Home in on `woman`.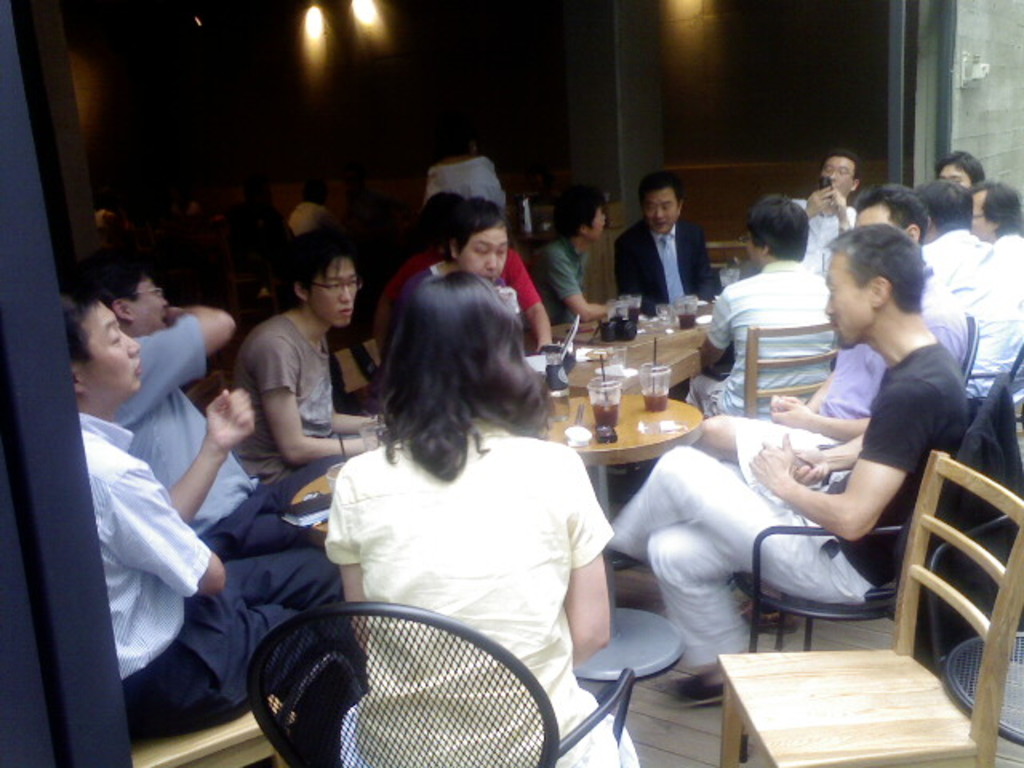
Homed in at bbox(309, 264, 640, 766).
